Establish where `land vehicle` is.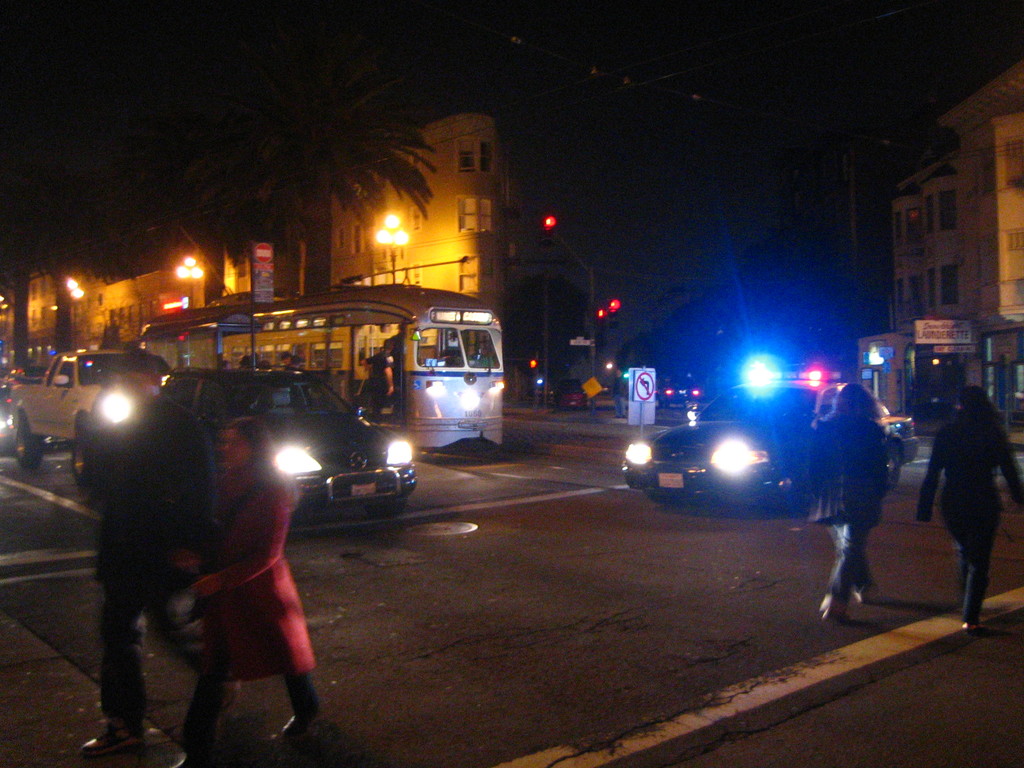
Established at {"x1": 619, "y1": 378, "x2": 923, "y2": 511}.
